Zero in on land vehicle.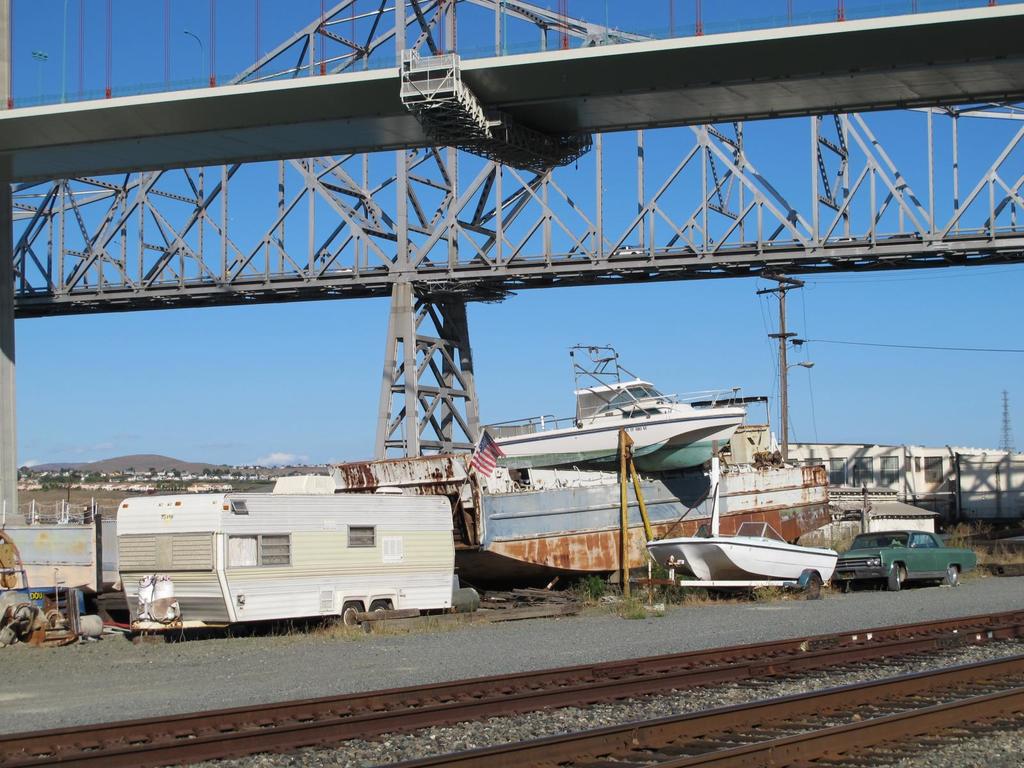
Zeroed in: 831 519 978 591.
